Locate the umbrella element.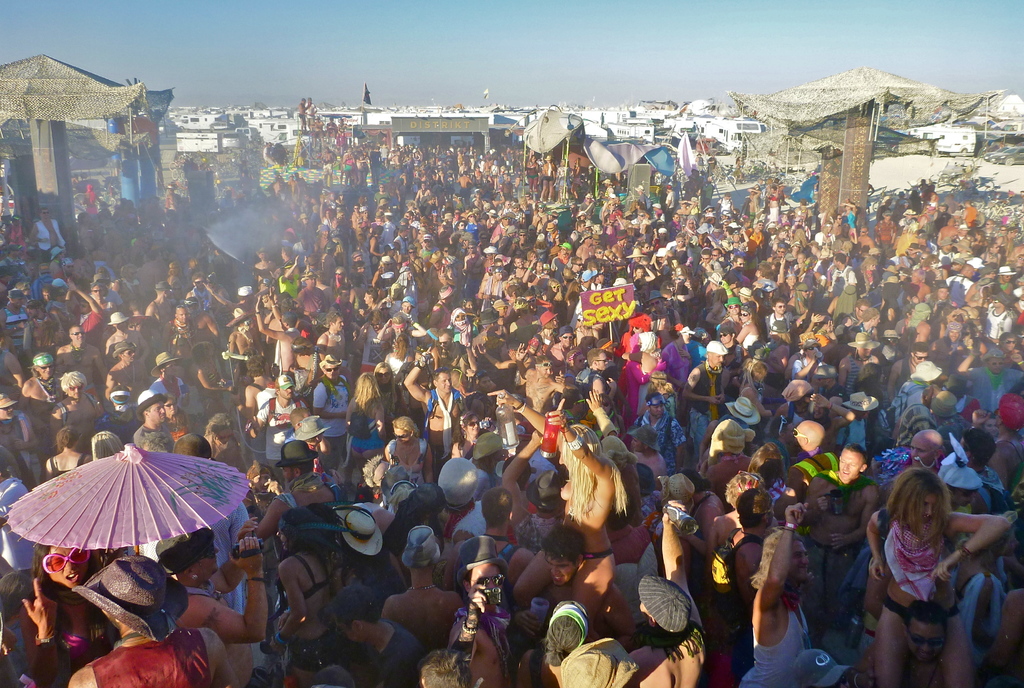
Element bbox: [0, 439, 246, 558].
